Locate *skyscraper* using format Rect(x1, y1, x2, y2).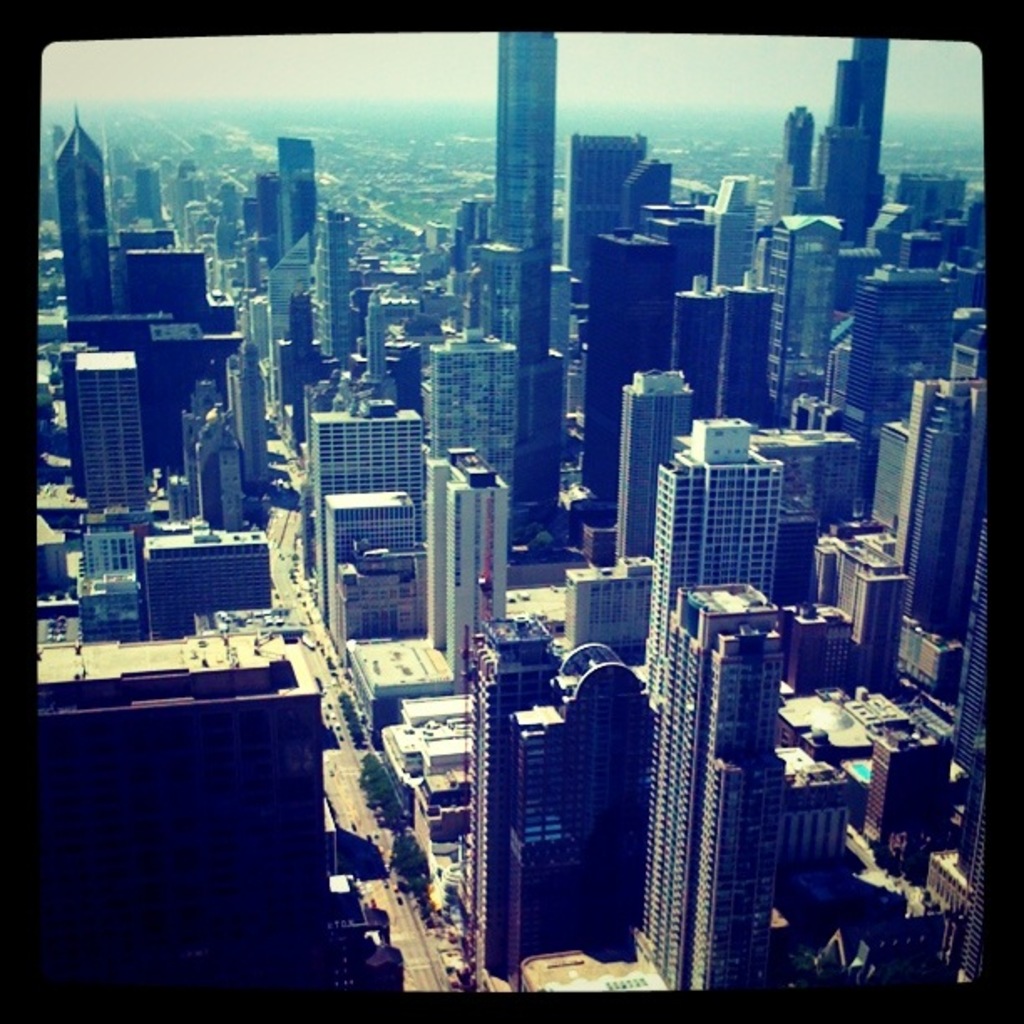
Rect(832, 504, 915, 684).
